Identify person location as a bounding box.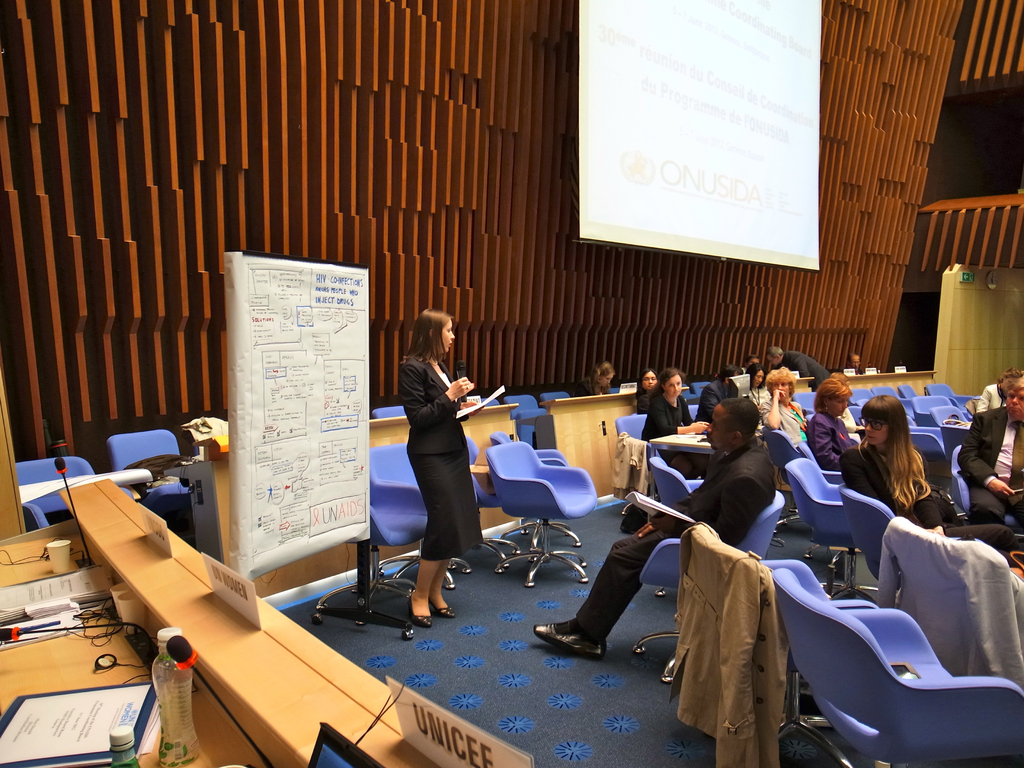
box(643, 366, 717, 460).
